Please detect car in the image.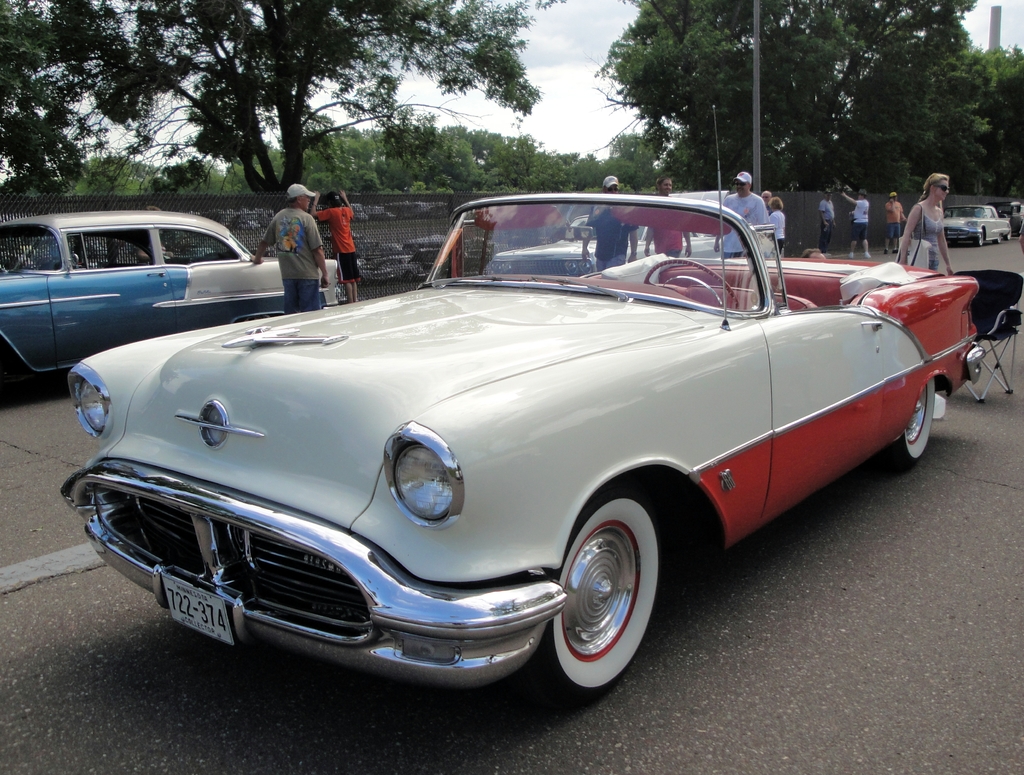
(485,190,773,278).
